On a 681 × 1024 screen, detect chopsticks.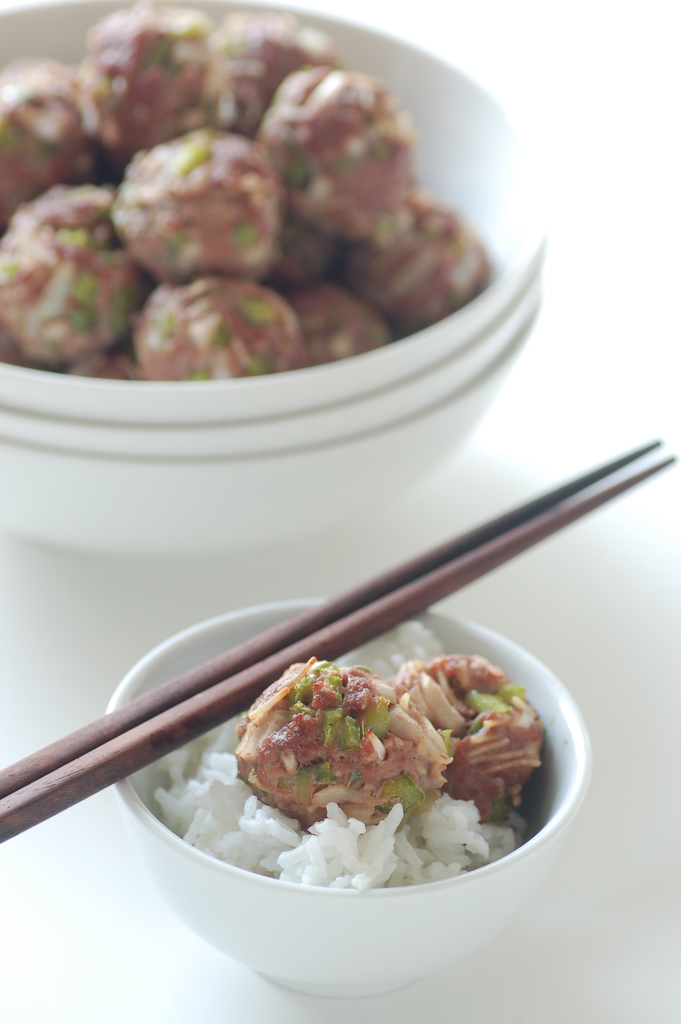
Rect(58, 437, 639, 927).
